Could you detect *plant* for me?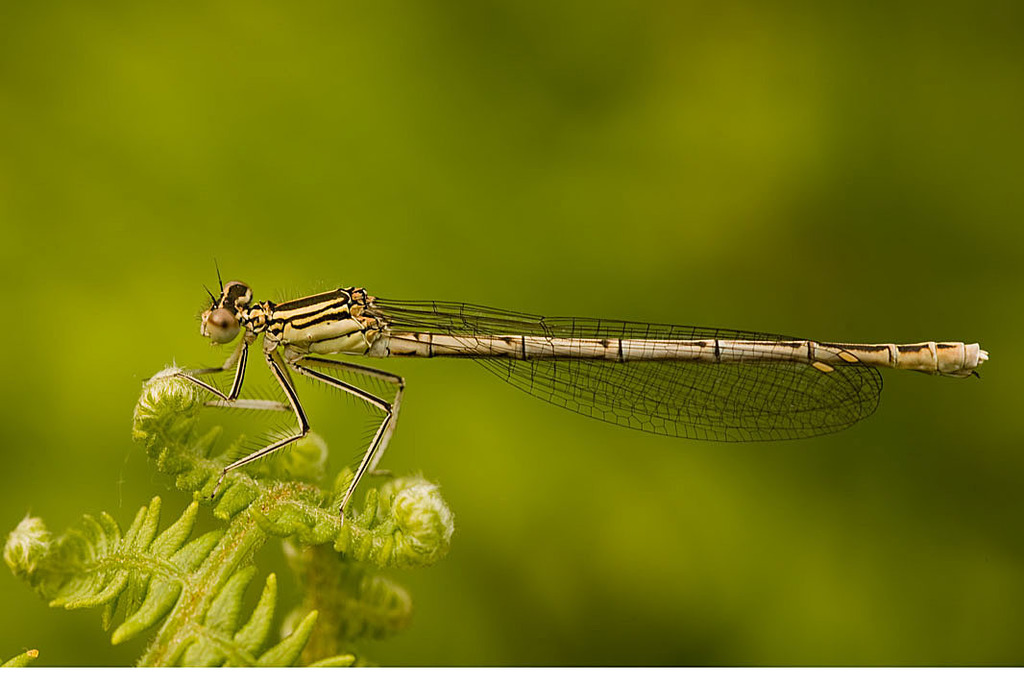
Detection result: select_region(0, 337, 482, 671).
